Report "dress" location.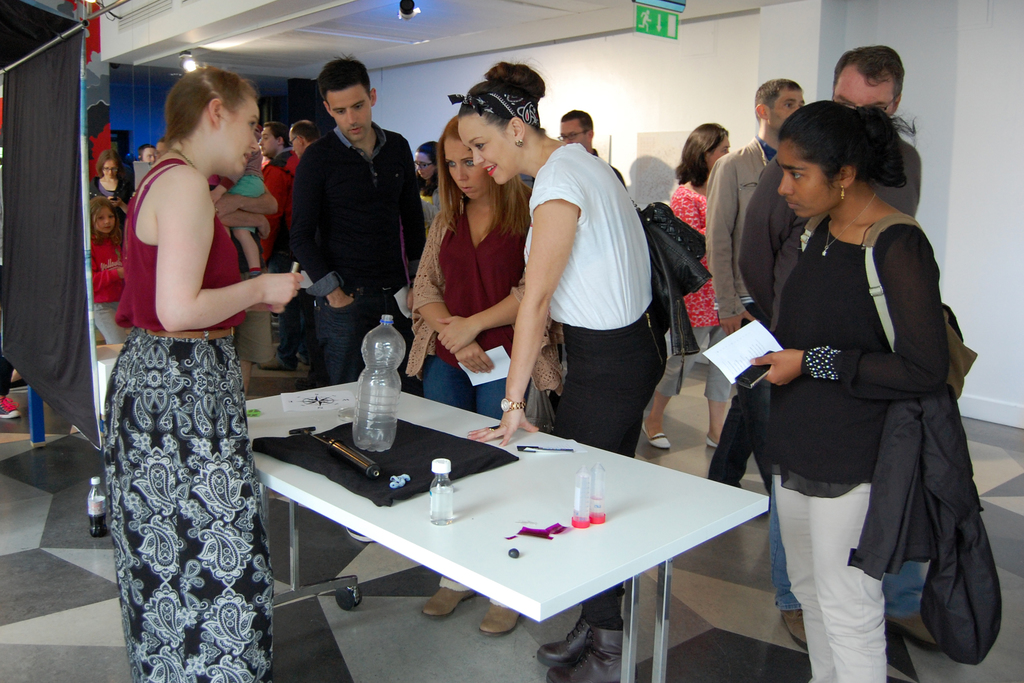
Report: 92/153/294/682.
